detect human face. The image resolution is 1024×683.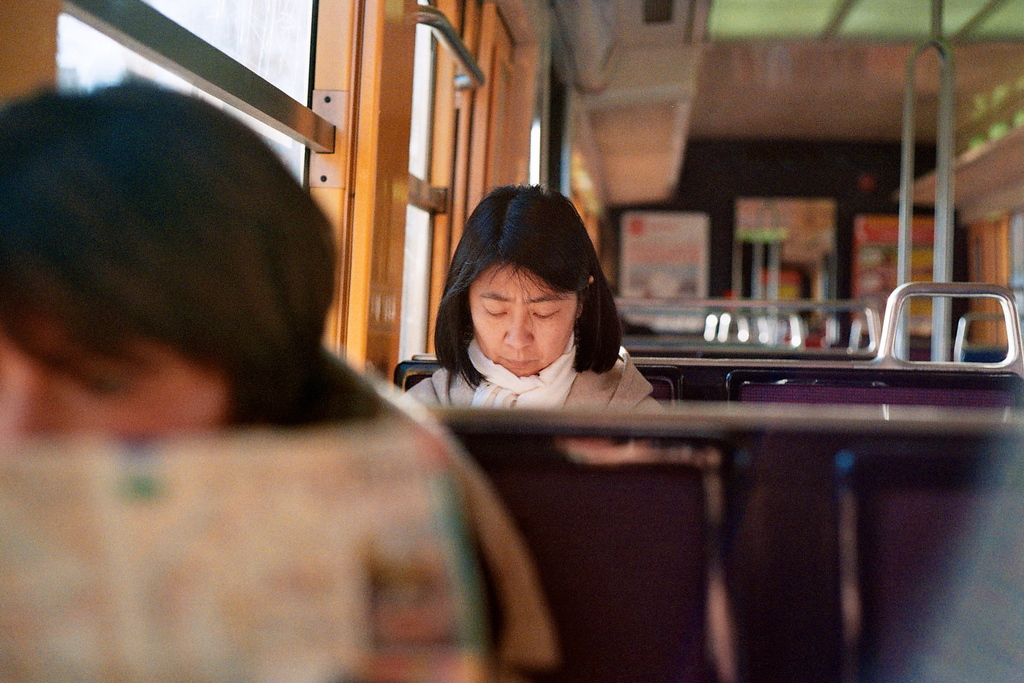
0/300/227/433.
